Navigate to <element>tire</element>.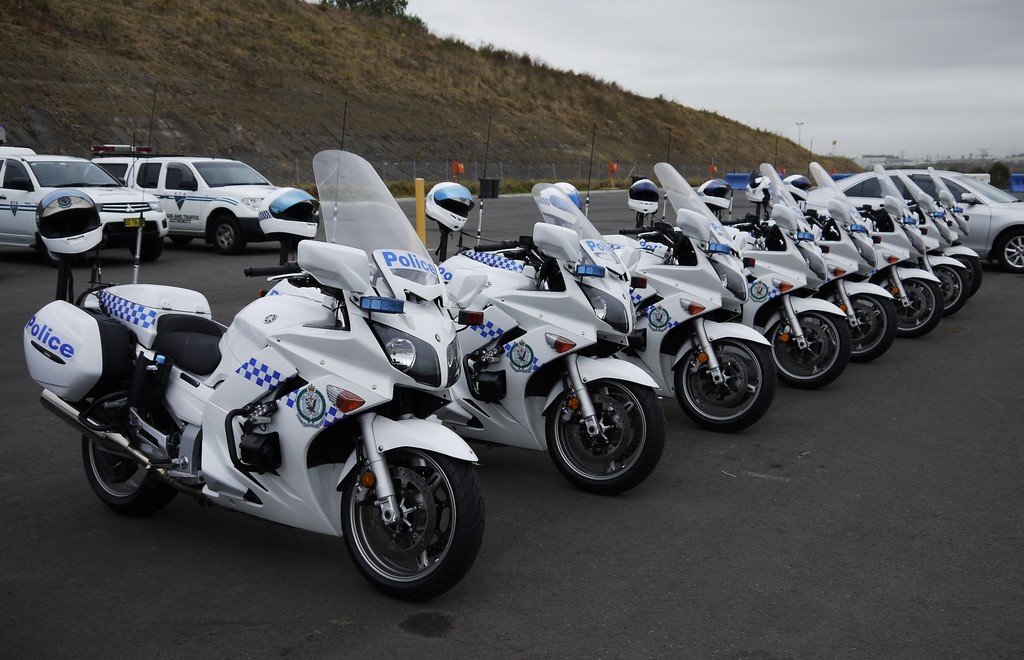
Navigation target: [x1=992, y1=222, x2=1023, y2=272].
